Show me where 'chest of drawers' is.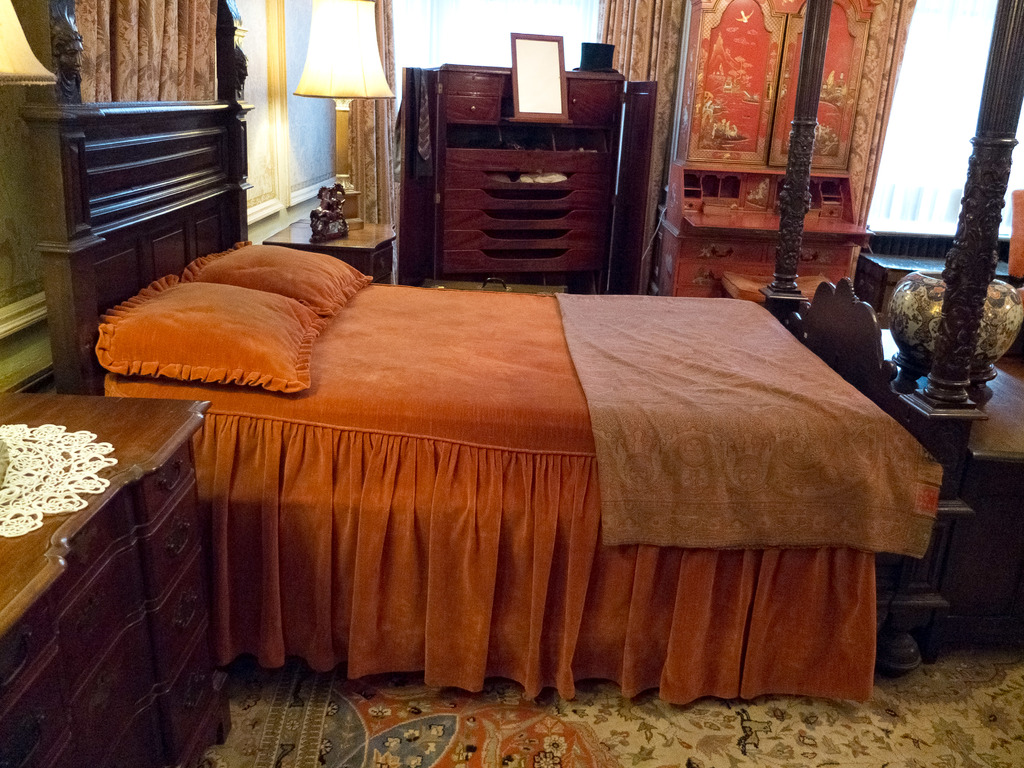
'chest of drawers' is at (650,0,880,297).
